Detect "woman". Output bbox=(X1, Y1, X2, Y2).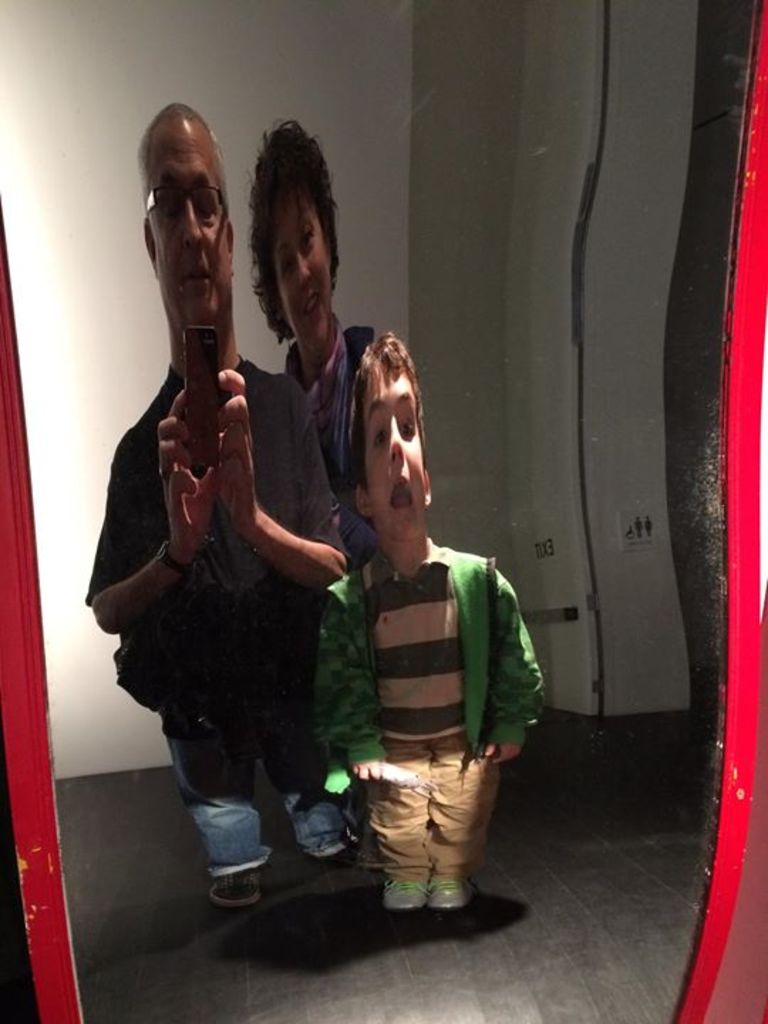
bbox=(252, 124, 374, 538).
